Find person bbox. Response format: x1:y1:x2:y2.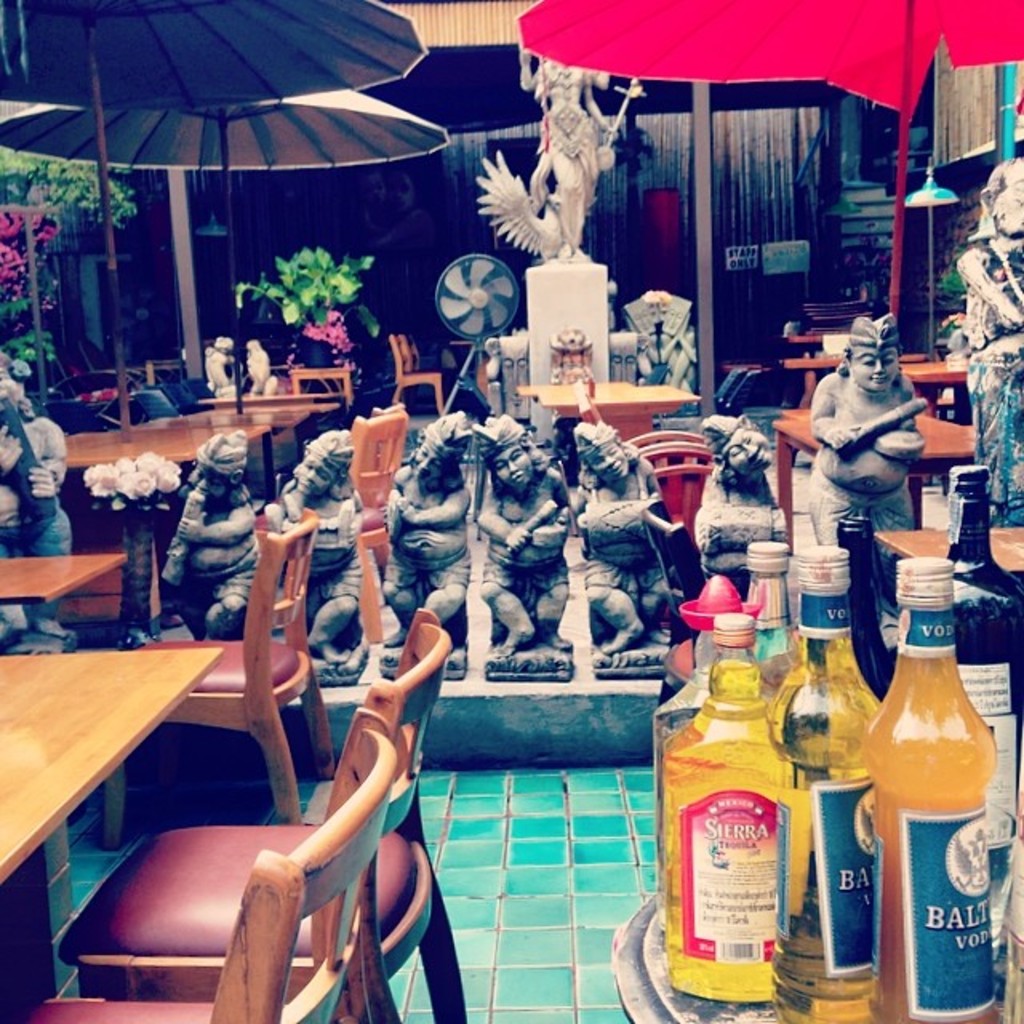
266:434:371:666.
